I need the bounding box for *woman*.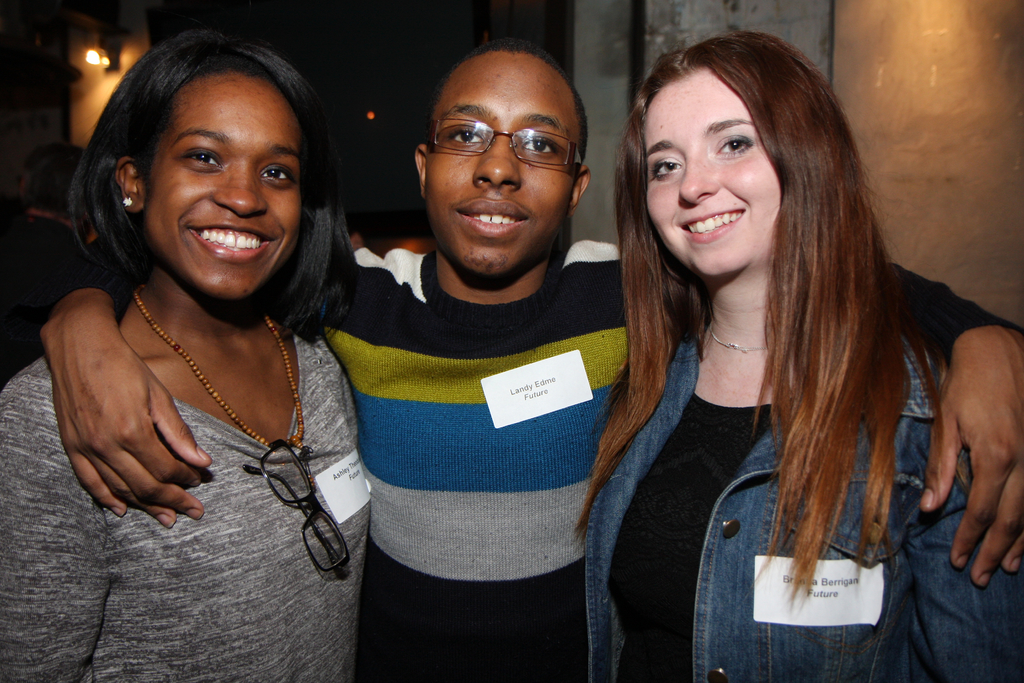
Here it is: {"left": 571, "top": 33, "right": 1023, "bottom": 682}.
